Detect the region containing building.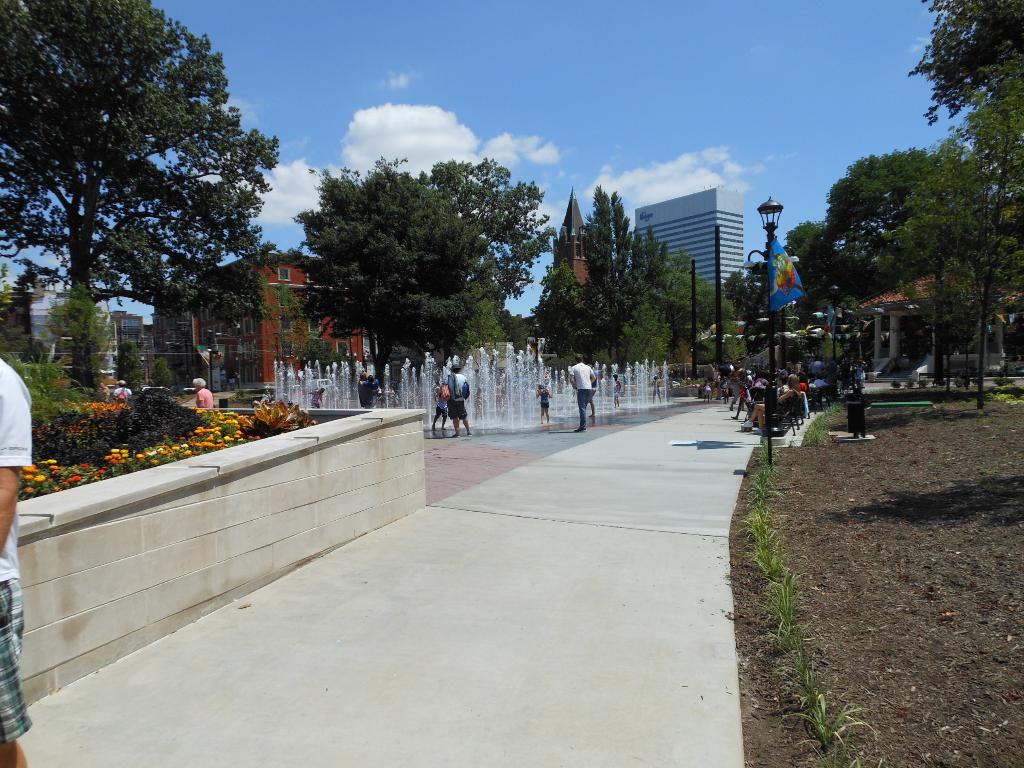
634:182:741:281.
